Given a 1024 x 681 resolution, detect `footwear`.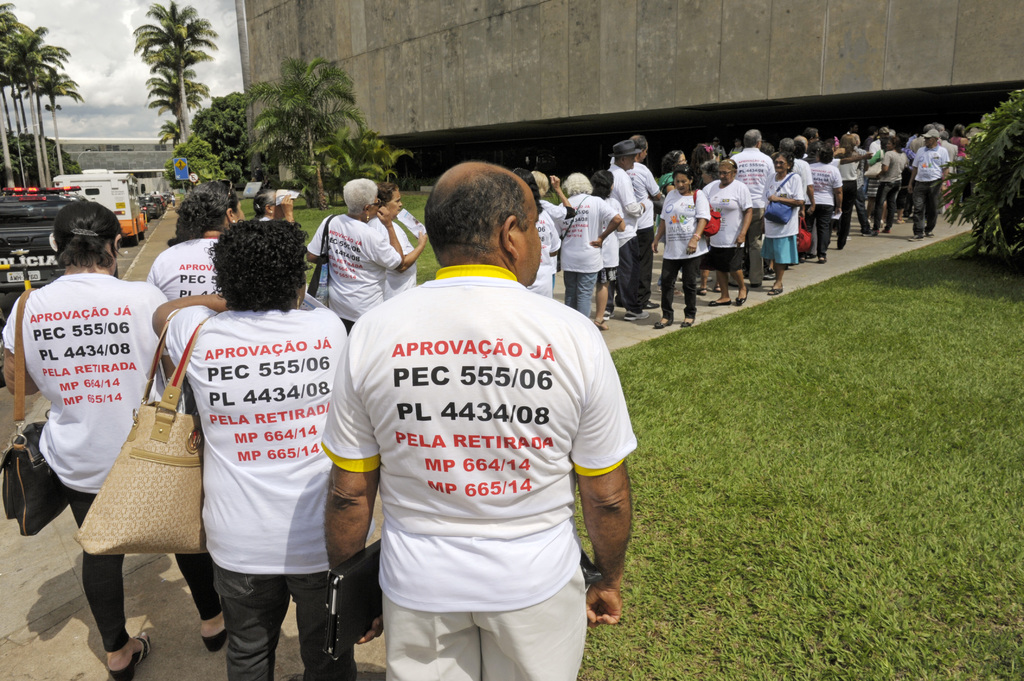
<region>343, 671, 368, 680</region>.
